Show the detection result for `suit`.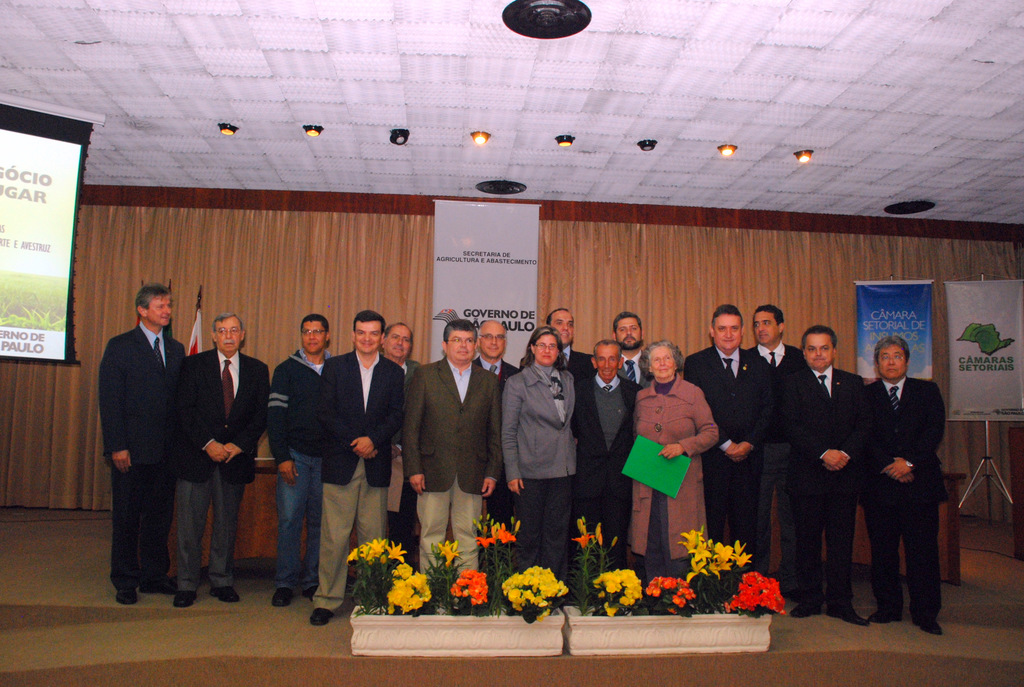
region(688, 347, 777, 573).
